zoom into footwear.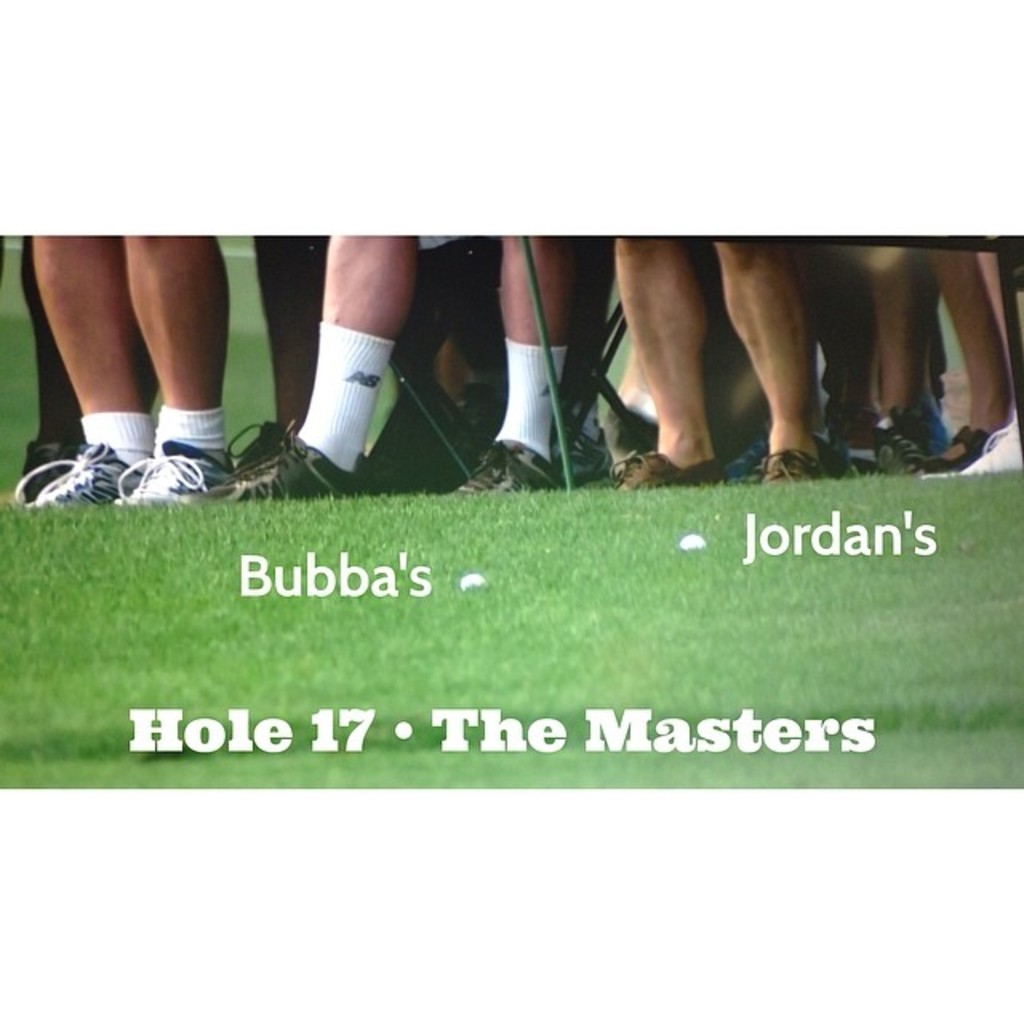
Zoom target: bbox(610, 445, 734, 483).
